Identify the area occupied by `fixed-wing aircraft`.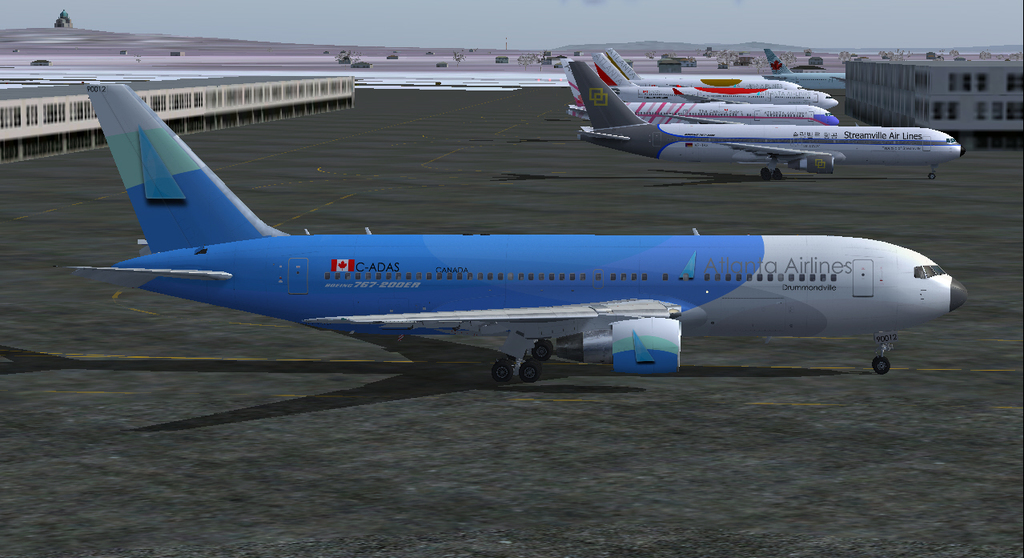
Area: (left=60, top=79, right=972, bottom=387).
